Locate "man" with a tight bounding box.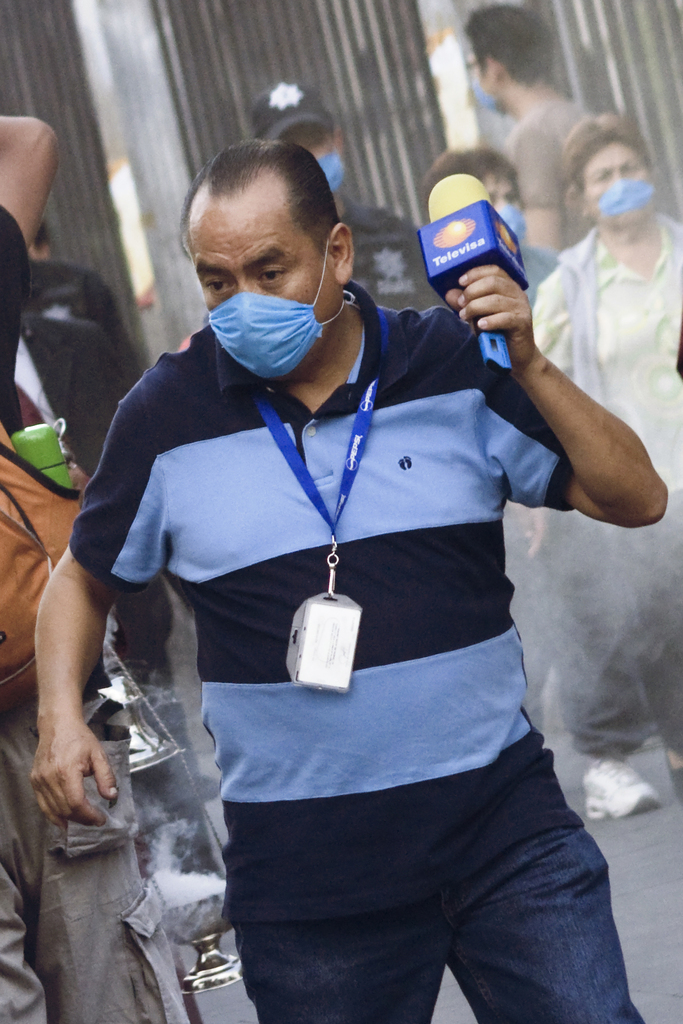
(left=413, top=154, right=621, bottom=813).
